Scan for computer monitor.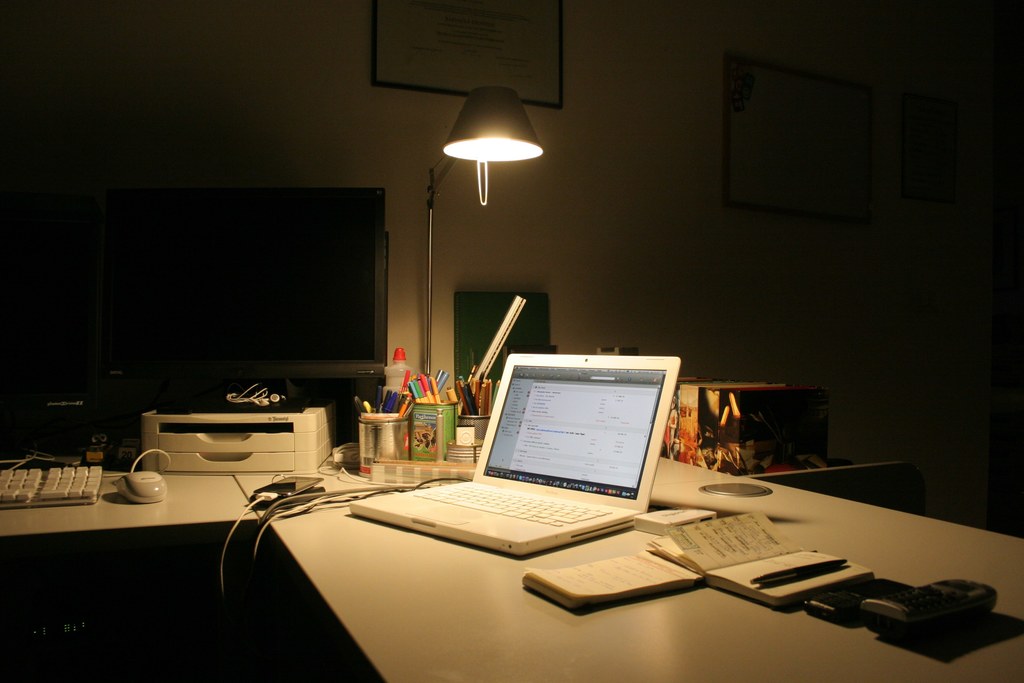
Scan result: box=[109, 187, 390, 411].
